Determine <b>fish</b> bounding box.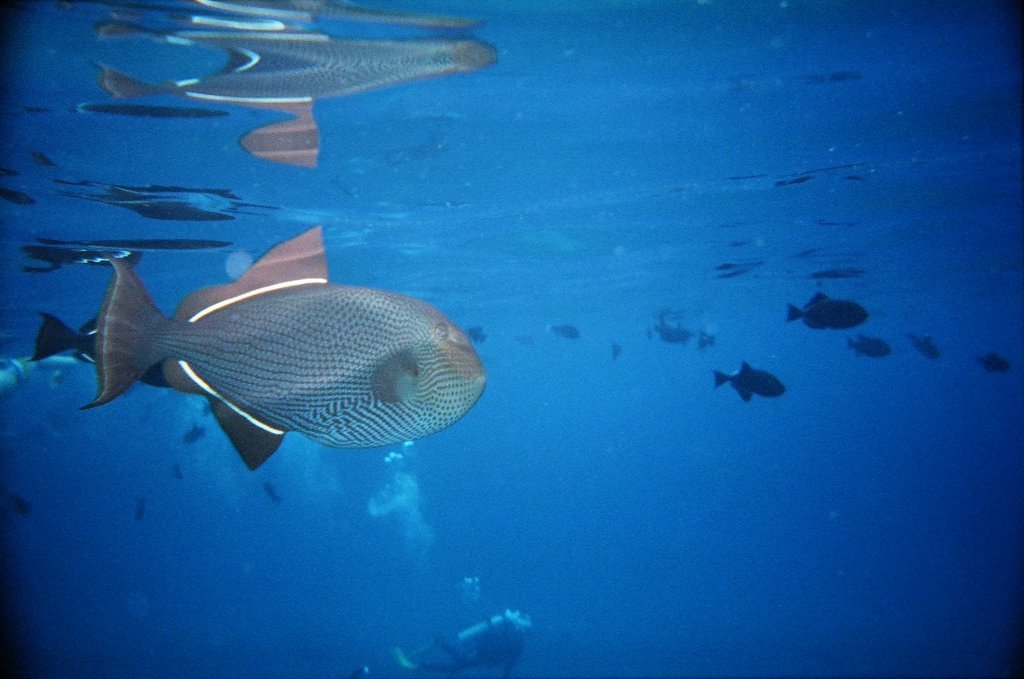
Determined: <box>549,323,586,340</box>.
